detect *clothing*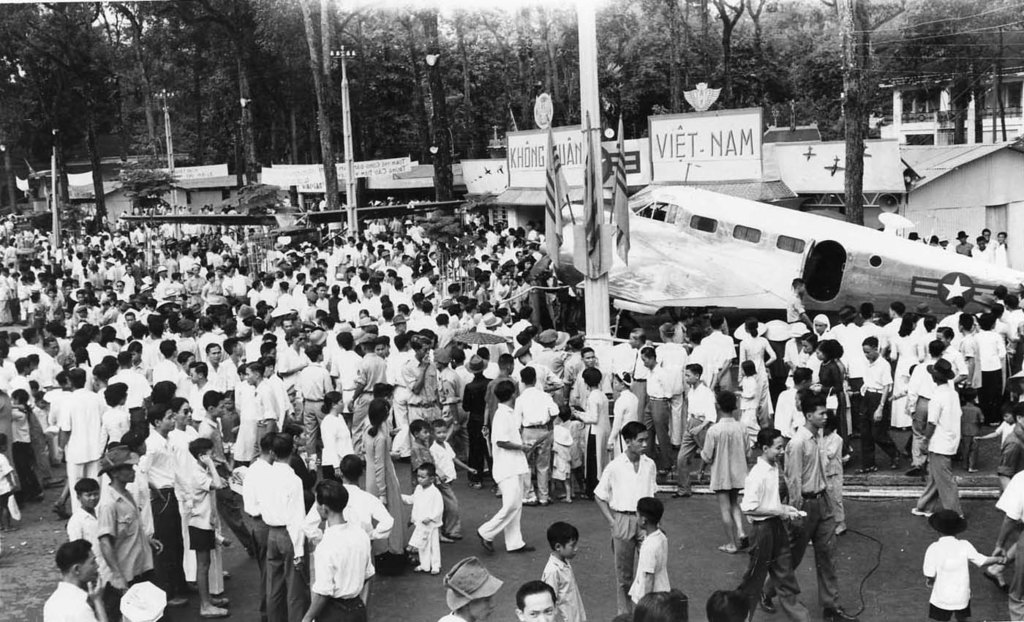
Rect(673, 389, 723, 474)
